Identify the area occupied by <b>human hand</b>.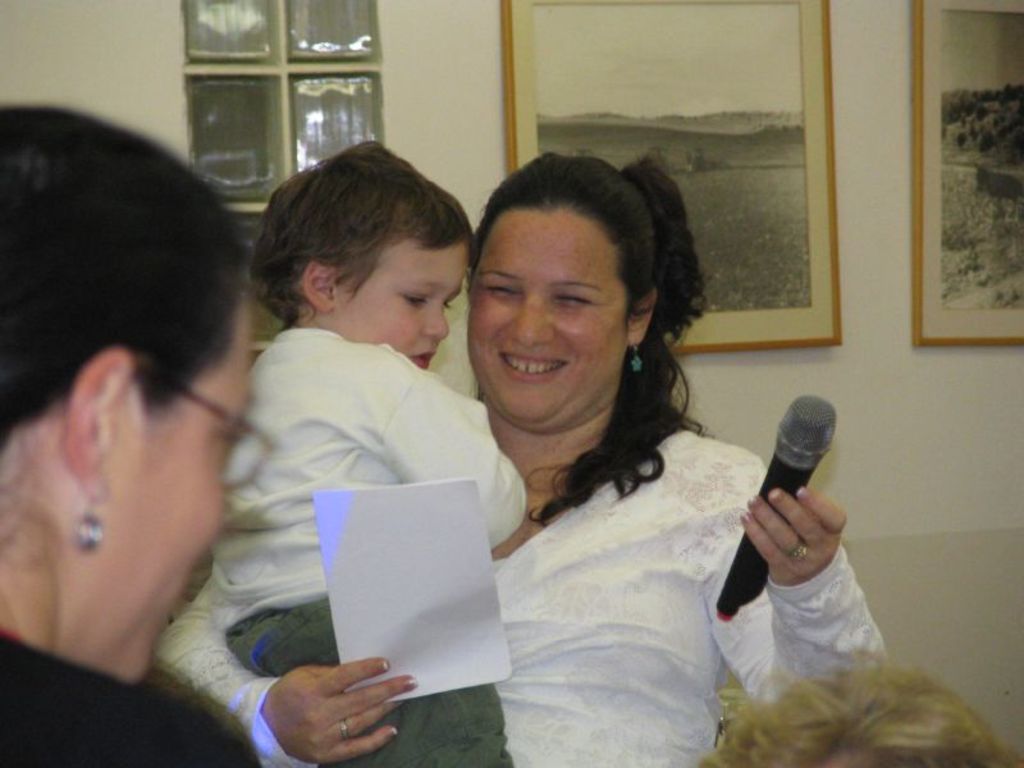
Area: box=[736, 484, 849, 586].
